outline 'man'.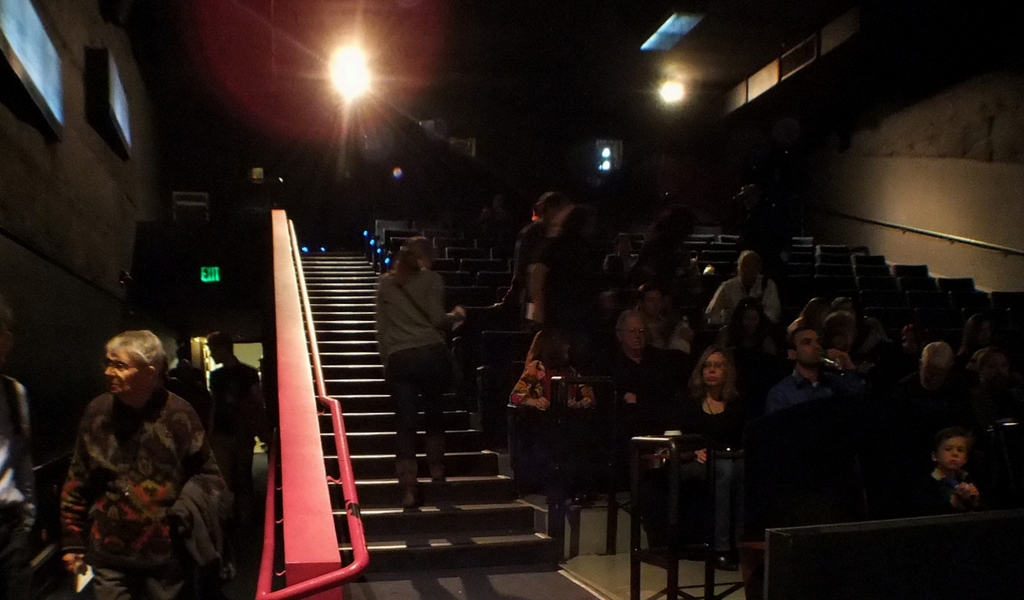
Outline: (209, 330, 261, 481).
